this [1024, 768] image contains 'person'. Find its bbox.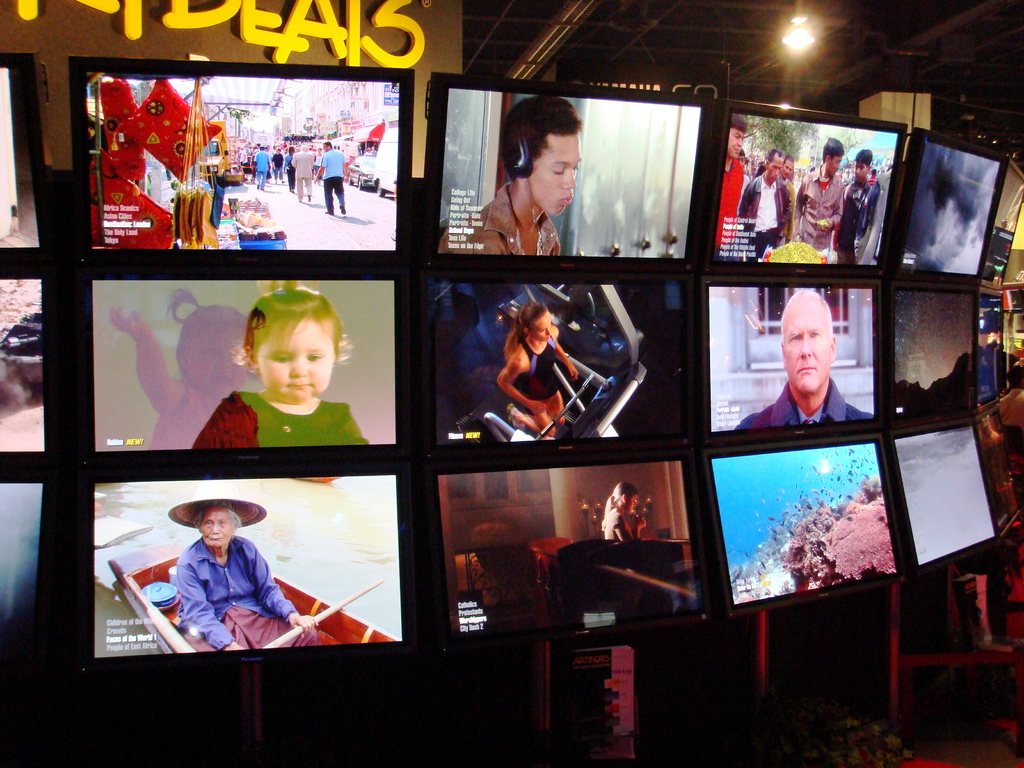
pyautogui.locateOnScreen(166, 481, 323, 648).
